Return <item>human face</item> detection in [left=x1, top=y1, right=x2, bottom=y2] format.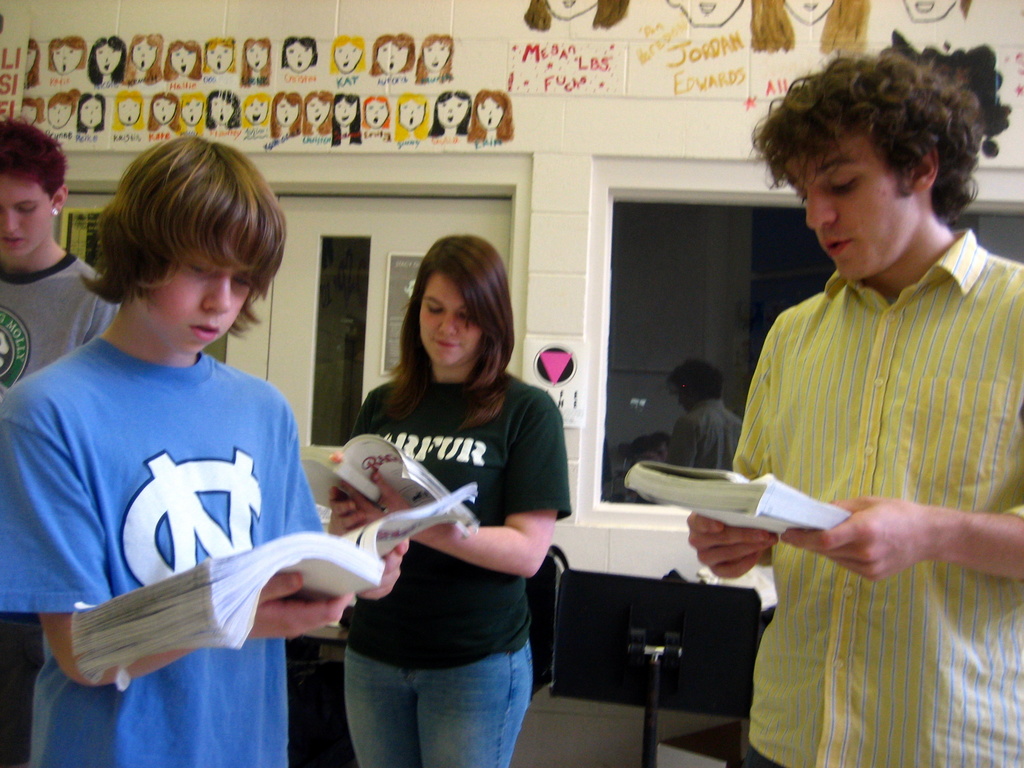
[left=132, top=42, right=154, bottom=72].
